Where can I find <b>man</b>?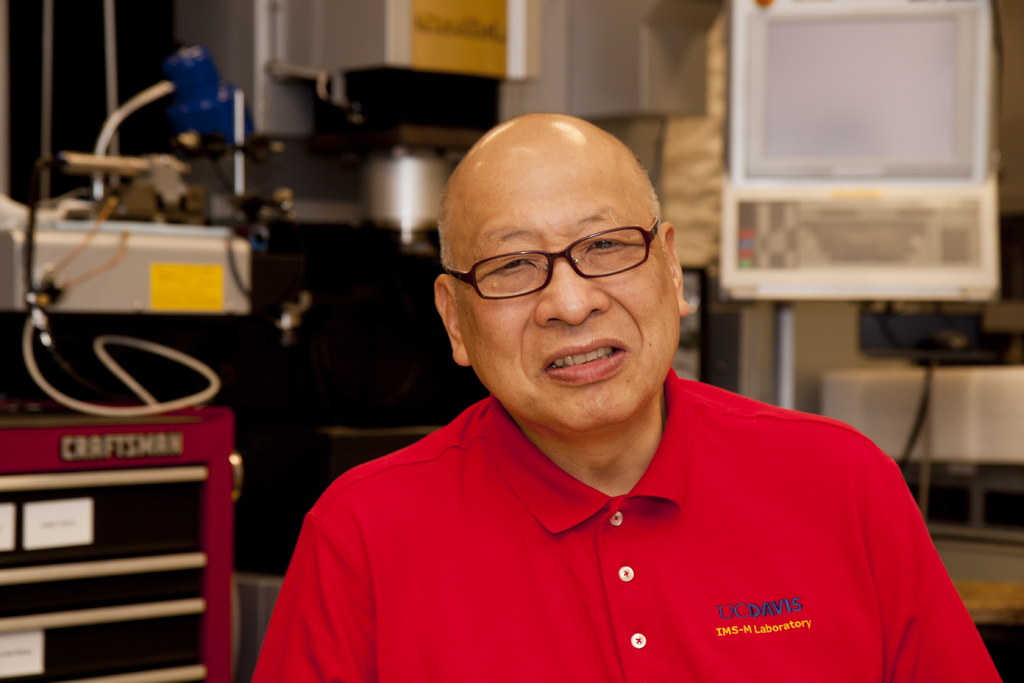
You can find it at <box>250,117,1001,682</box>.
